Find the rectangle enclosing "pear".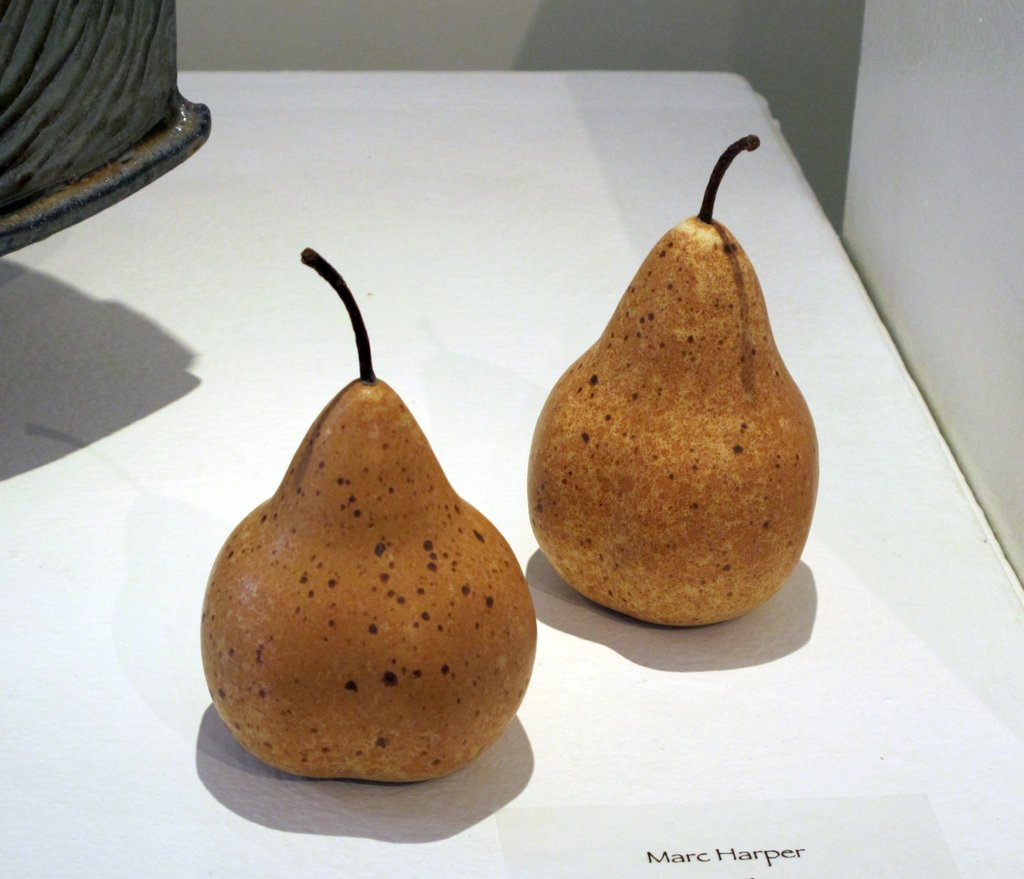
527, 215, 819, 629.
